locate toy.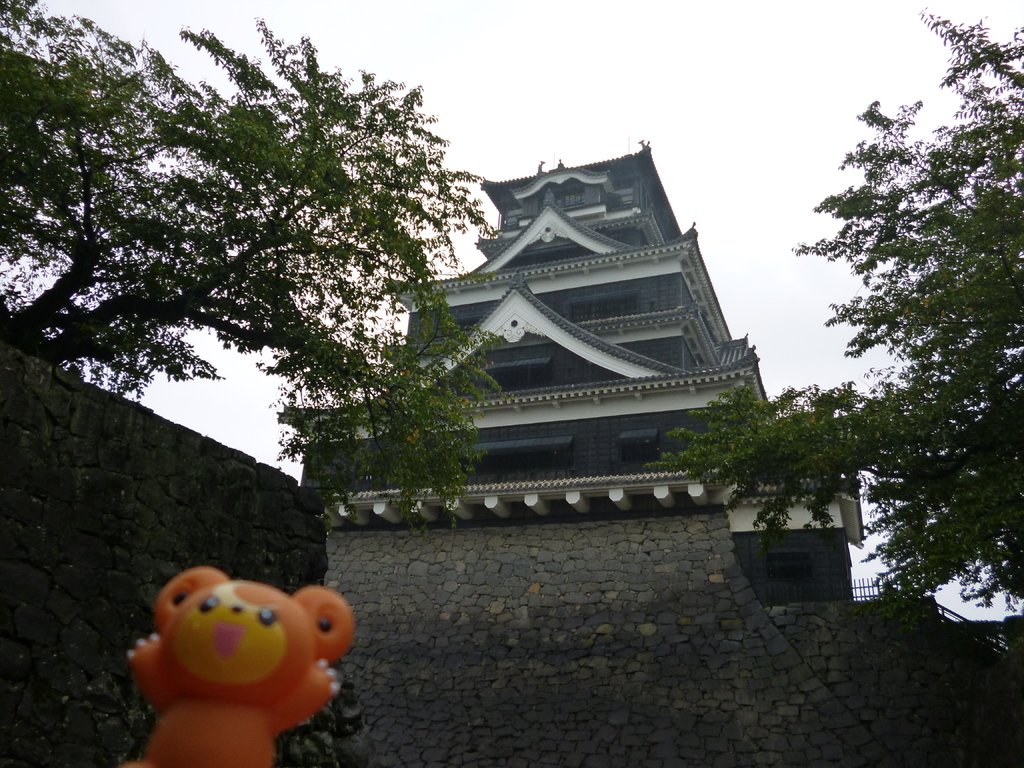
Bounding box: <box>118,555,358,767</box>.
